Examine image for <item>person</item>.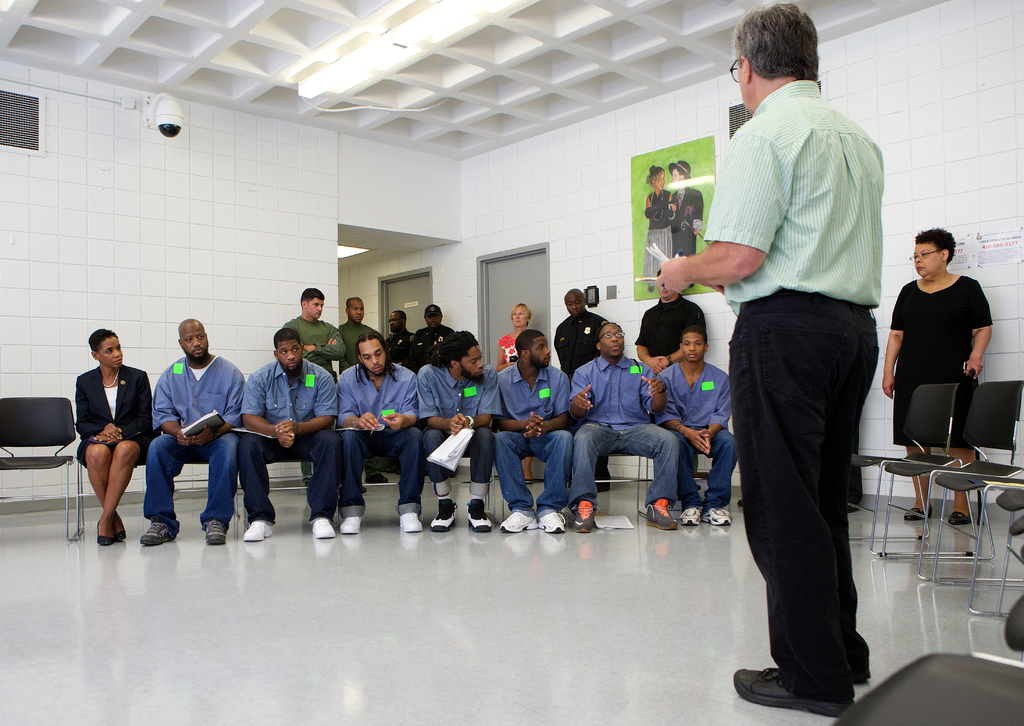
Examination result: bbox=(334, 330, 419, 536).
